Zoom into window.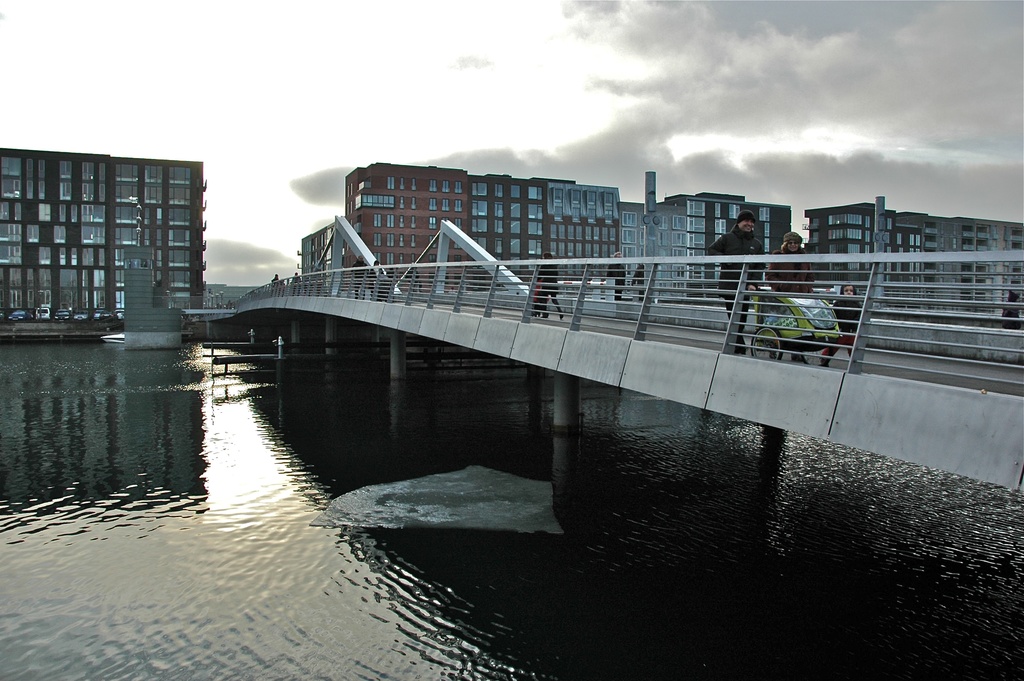
Zoom target: 509:220:518:233.
